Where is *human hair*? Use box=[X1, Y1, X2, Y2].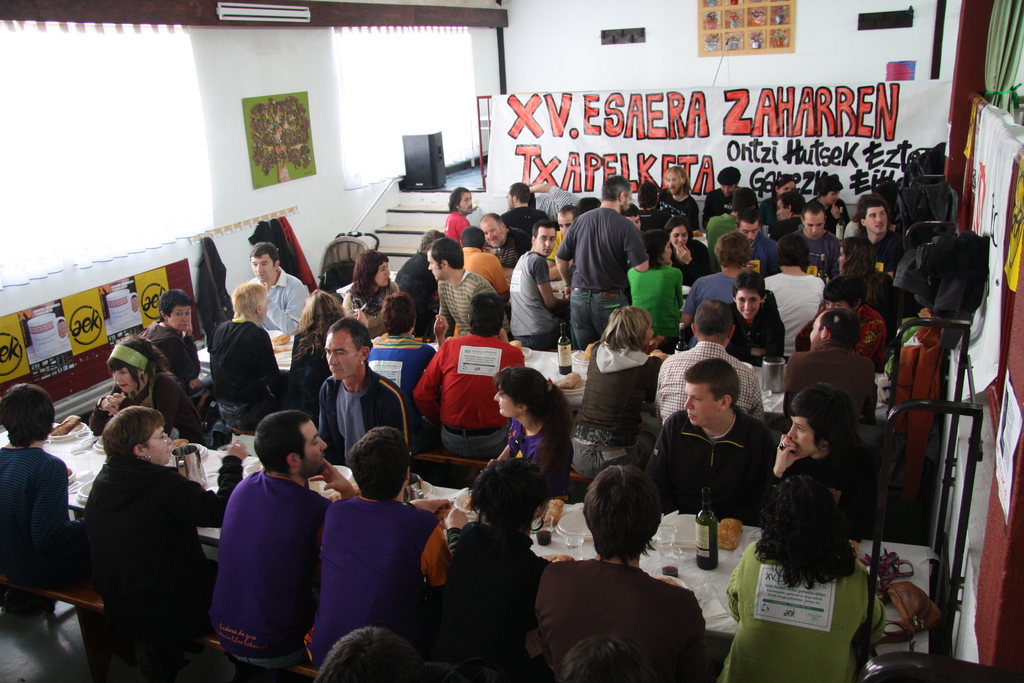
box=[822, 274, 868, 311].
